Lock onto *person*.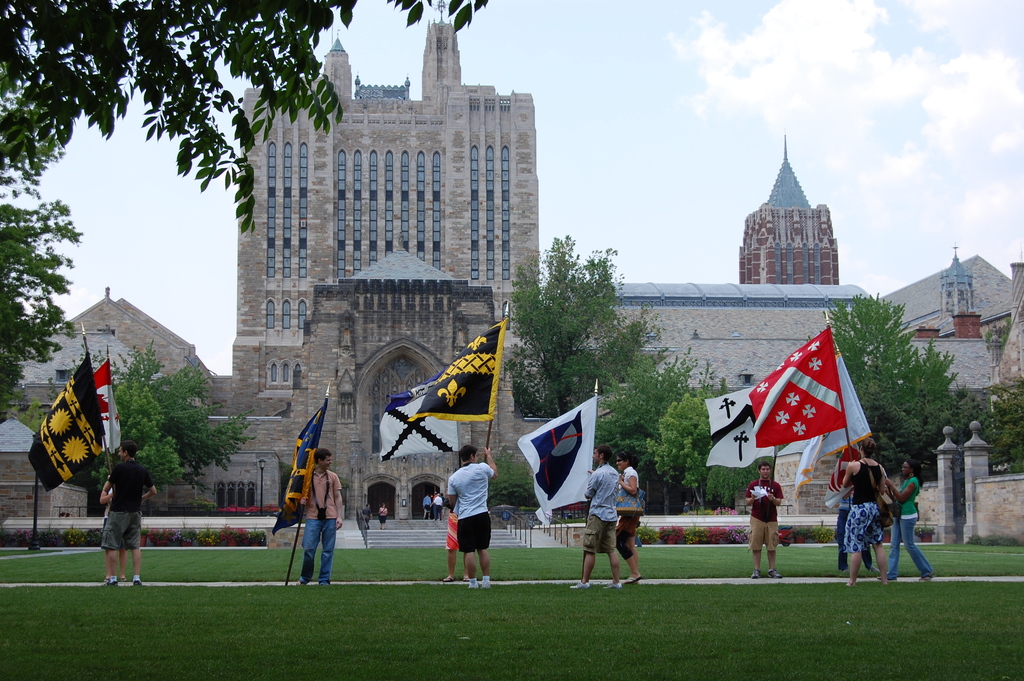
Locked: Rect(299, 448, 345, 586).
